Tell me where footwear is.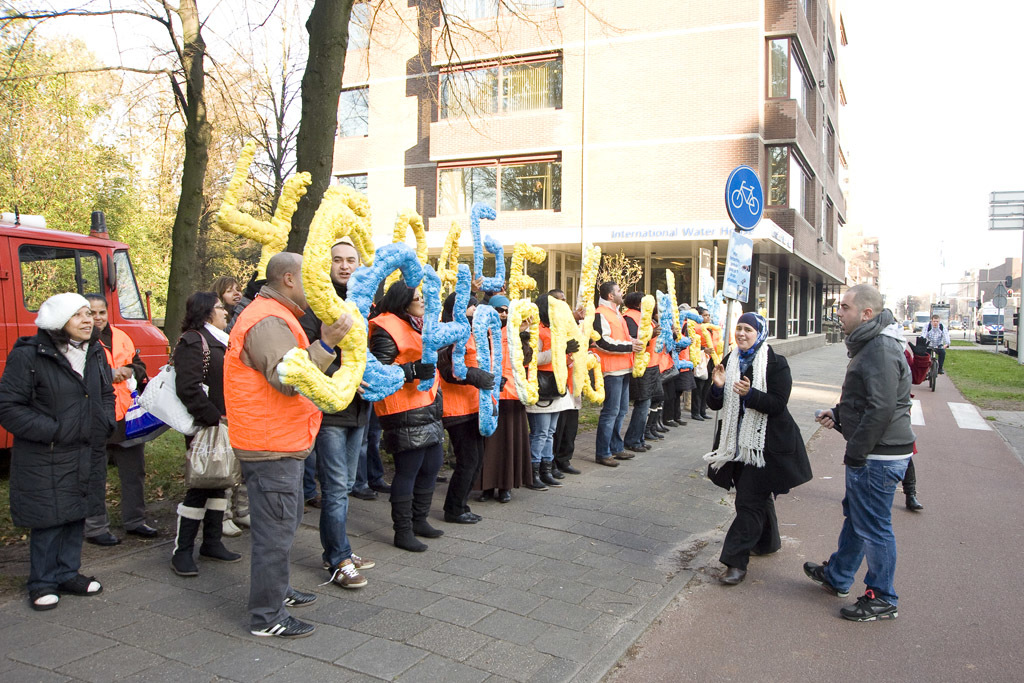
footwear is at bbox=[835, 595, 896, 627].
